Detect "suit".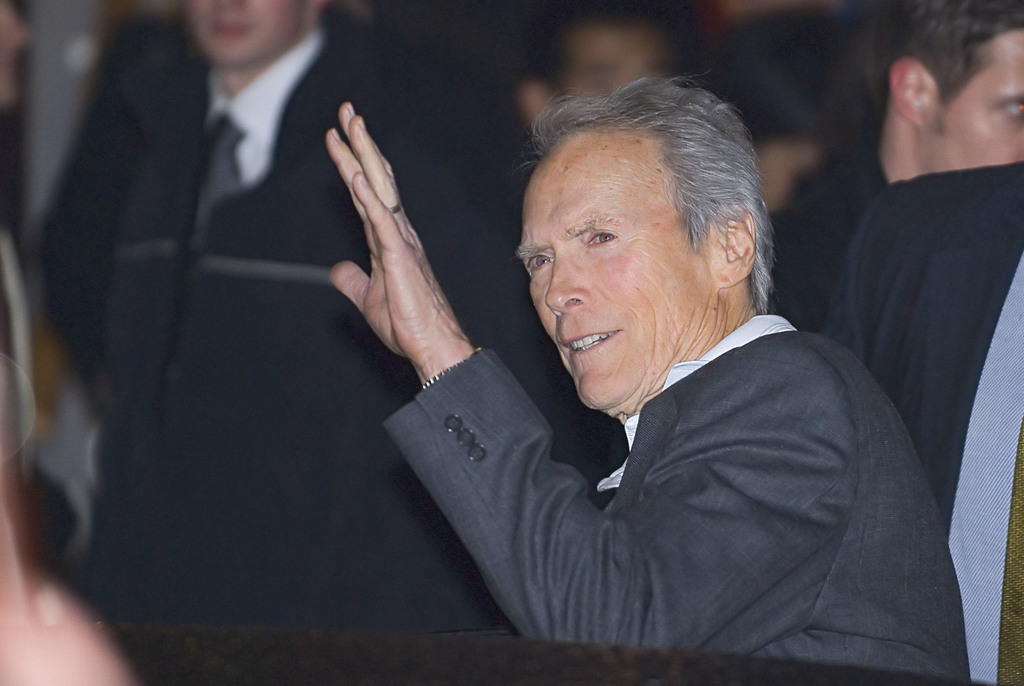
Detected at x1=824, y1=159, x2=1023, y2=685.
